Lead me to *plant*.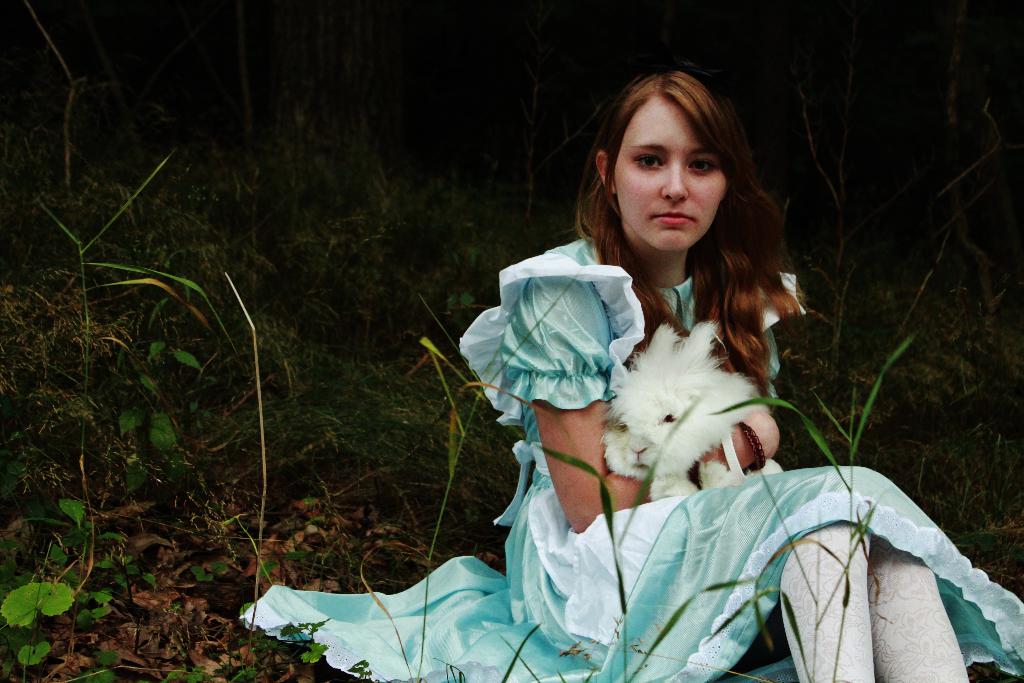
Lead to rect(709, 338, 916, 682).
